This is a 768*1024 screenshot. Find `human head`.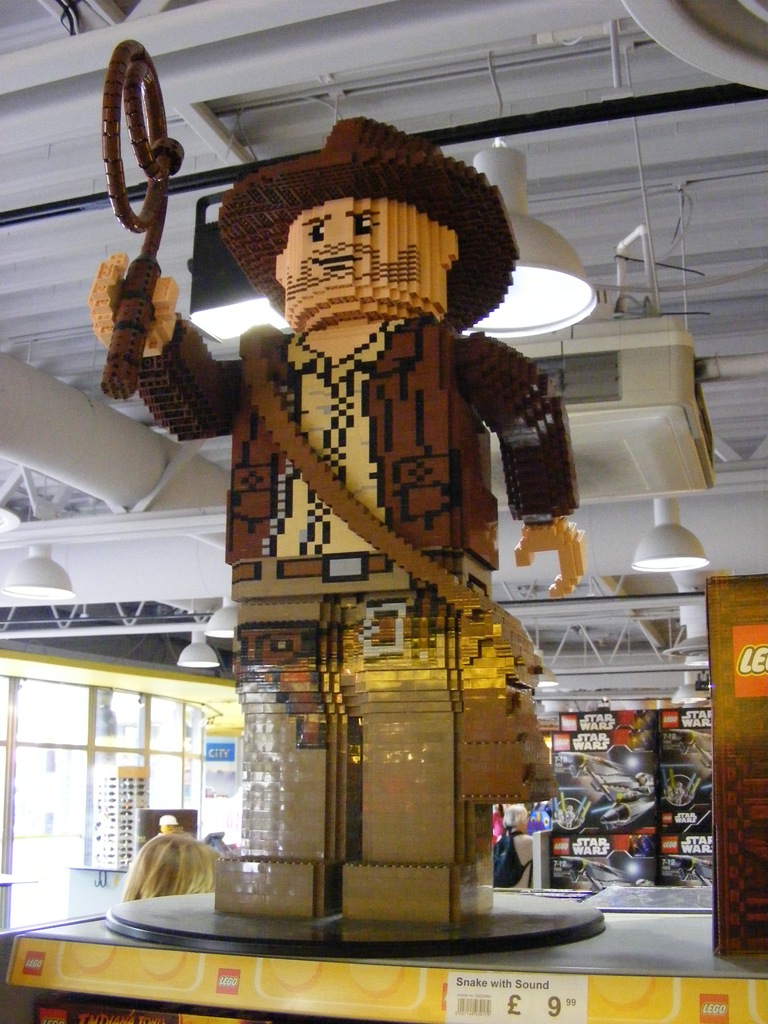
Bounding box: (122, 831, 225, 906).
